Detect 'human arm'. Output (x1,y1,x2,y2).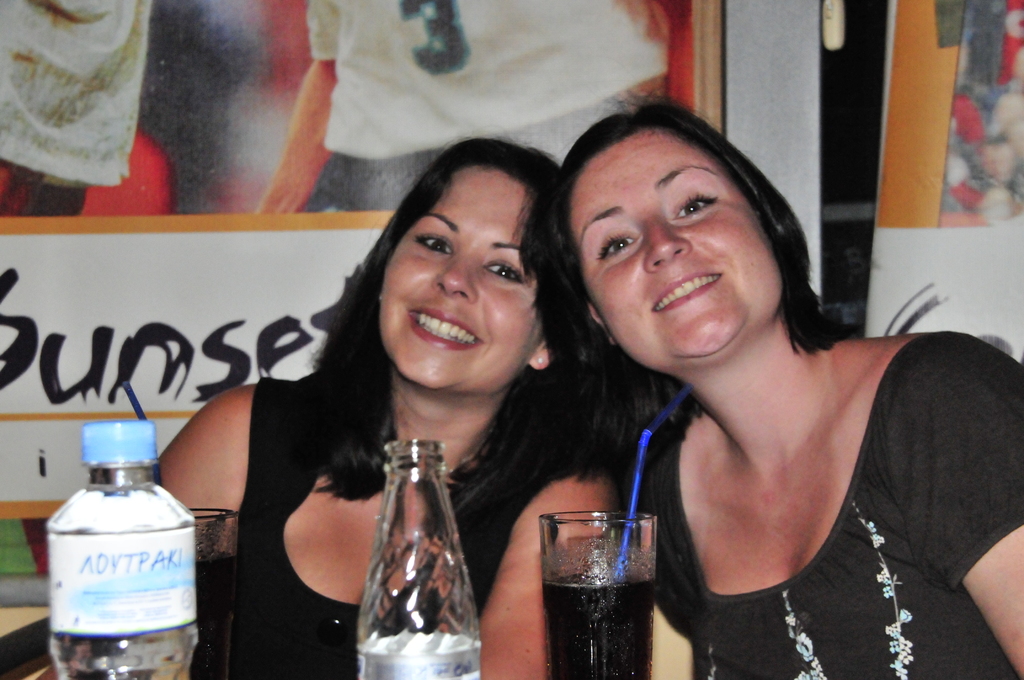
(639,421,712,679).
